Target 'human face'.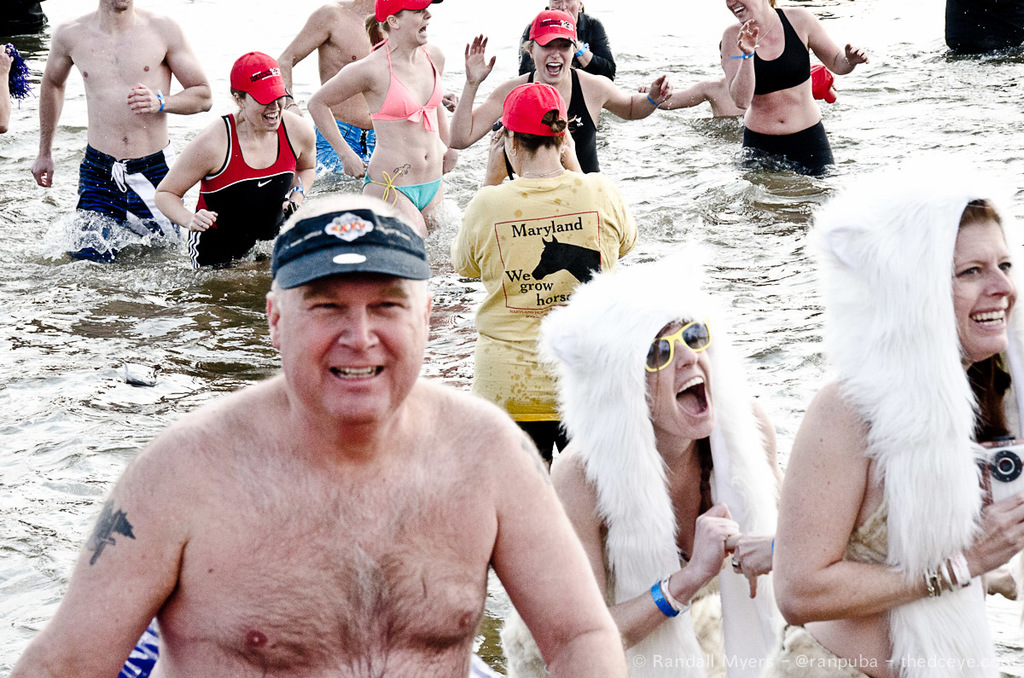
Target region: box(730, 0, 778, 28).
